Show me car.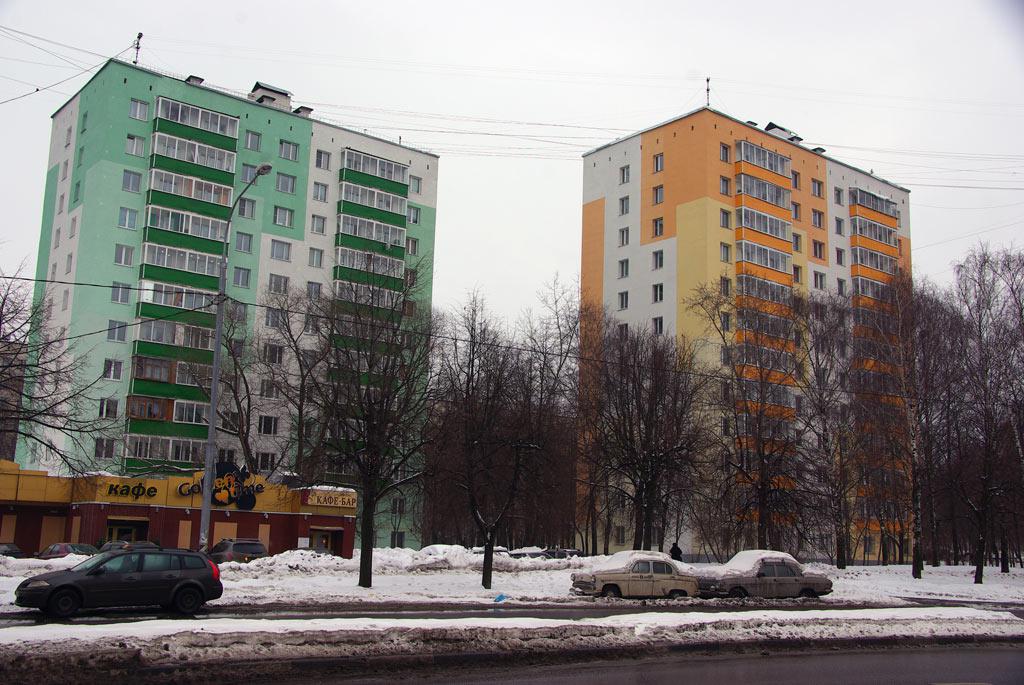
car is here: Rect(714, 548, 832, 597).
